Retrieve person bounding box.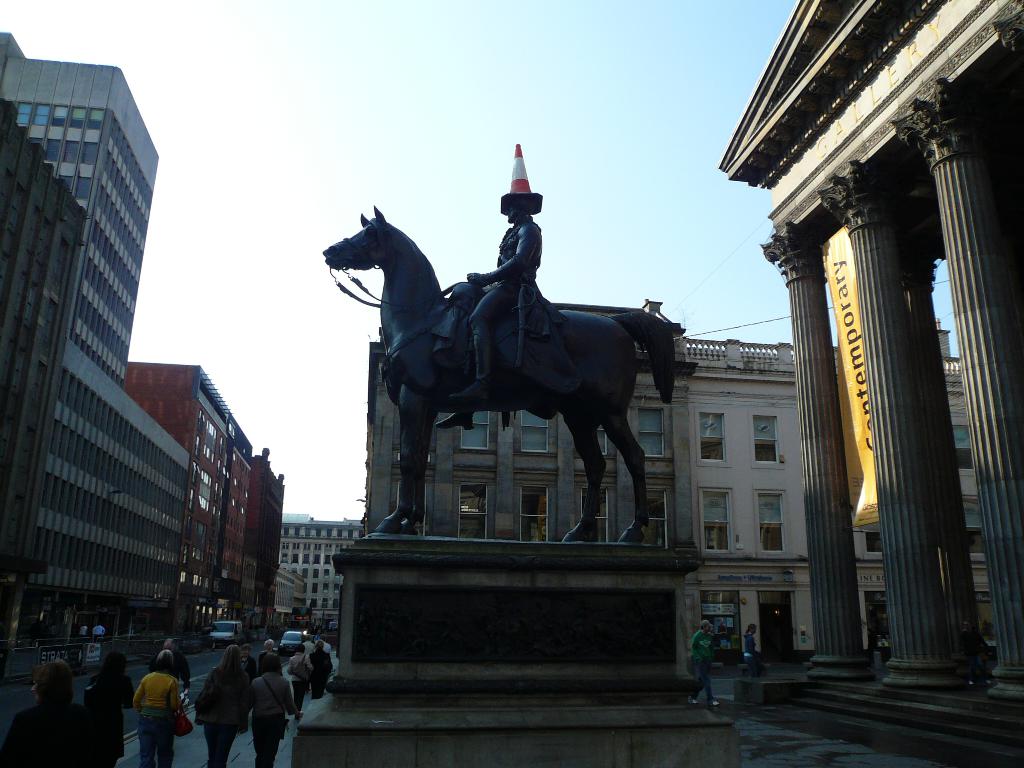
Bounding box: <box>735,620,764,680</box>.
